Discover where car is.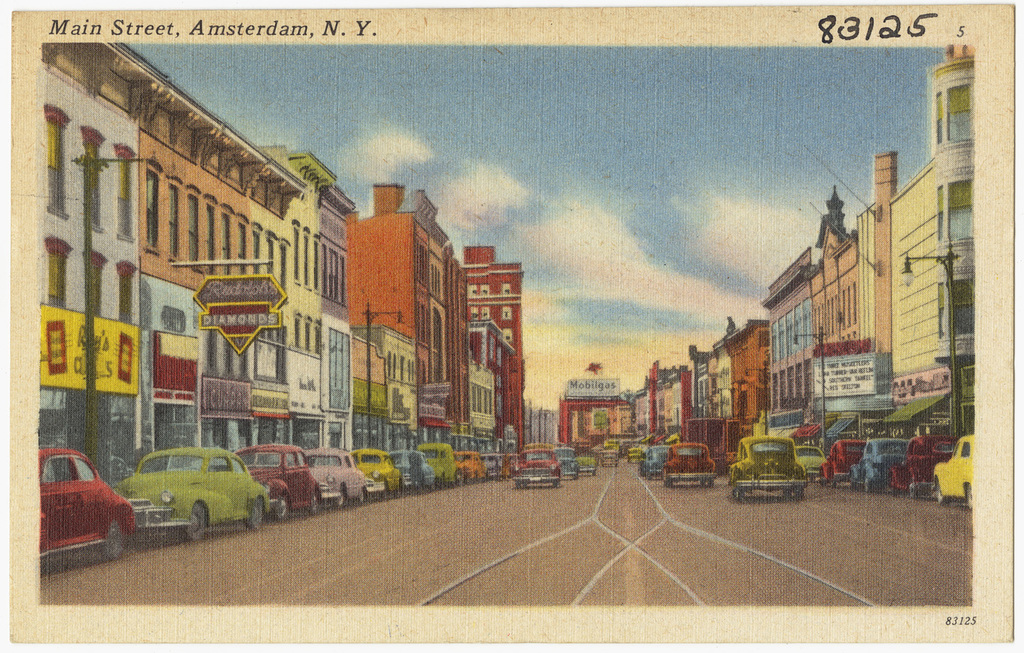
Discovered at [662, 442, 720, 490].
